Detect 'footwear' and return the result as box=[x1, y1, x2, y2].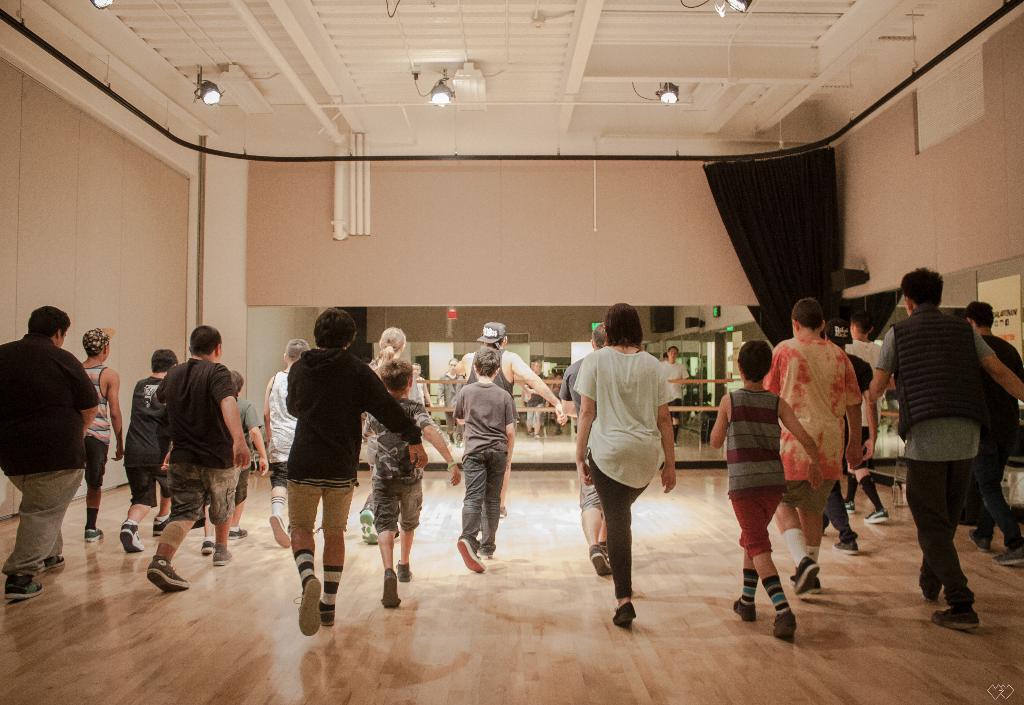
box=[967, 526, 987, 553].
